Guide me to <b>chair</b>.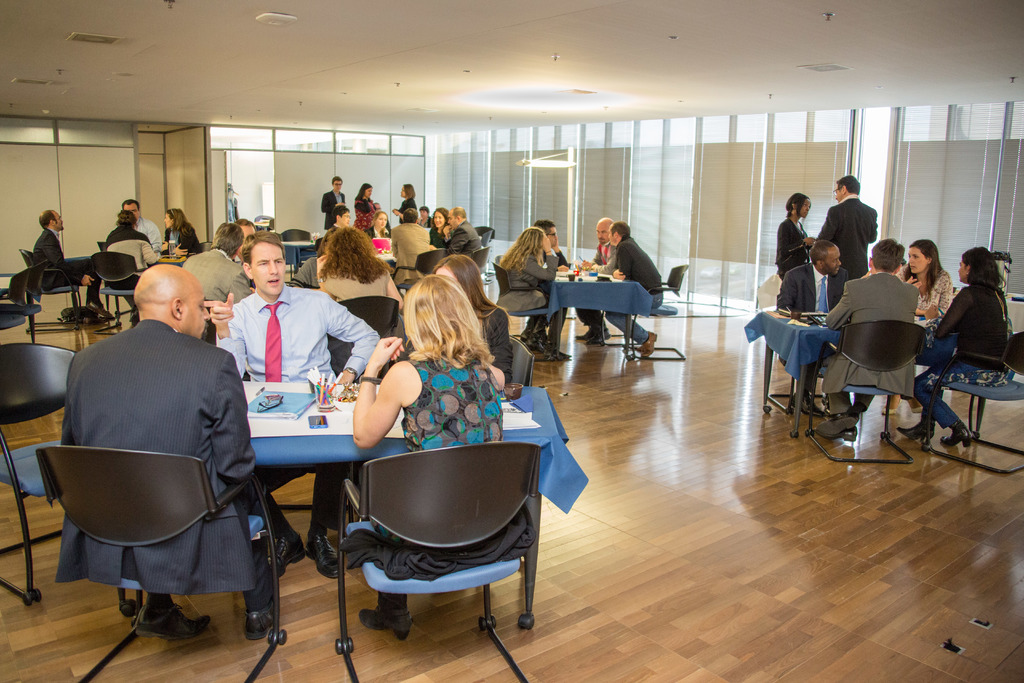
Guidance: {"left": 0, "top": 263, "right": 30, "bottom": 331}.
